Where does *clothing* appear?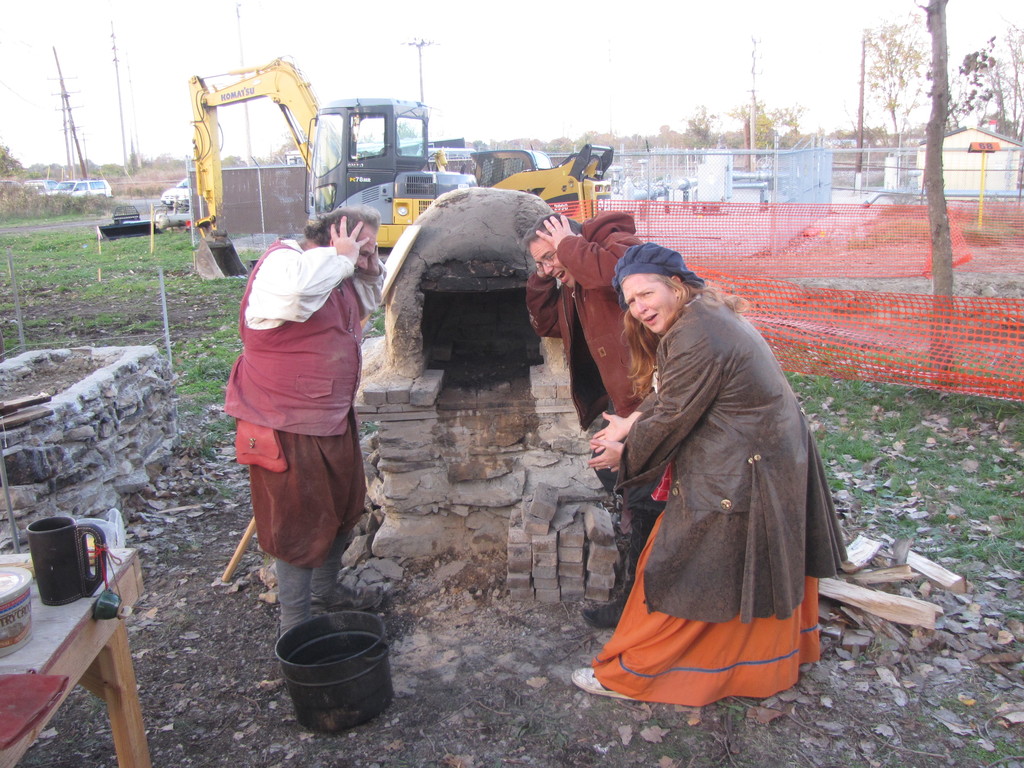
Appears at (525,207,638,596).
